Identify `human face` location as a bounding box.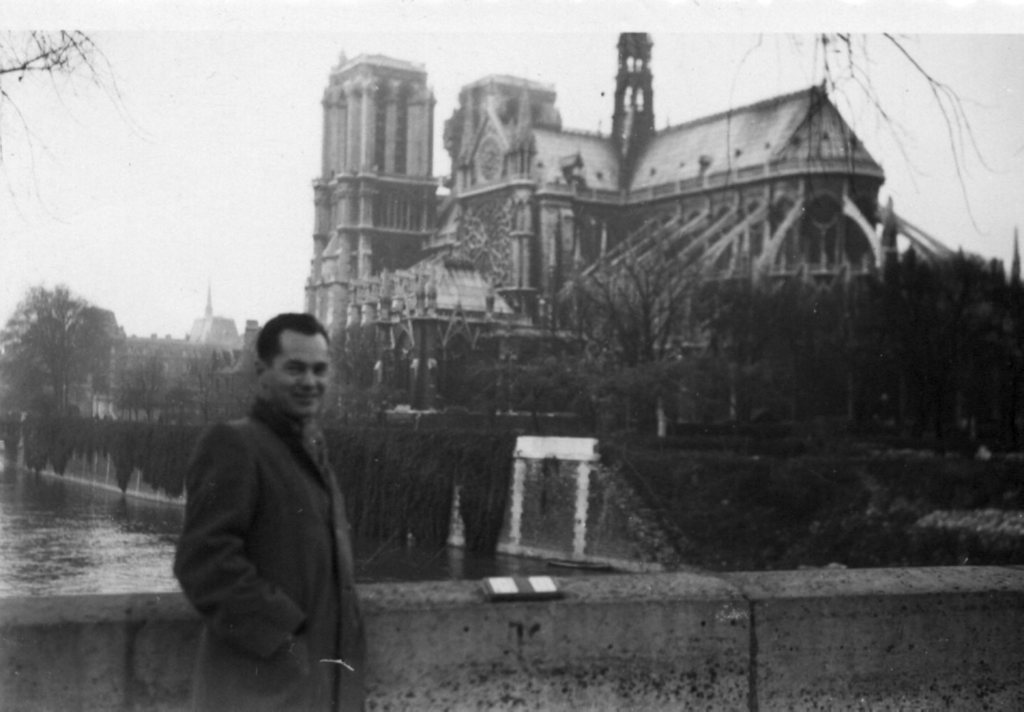
[261, 332, 326, 419].
